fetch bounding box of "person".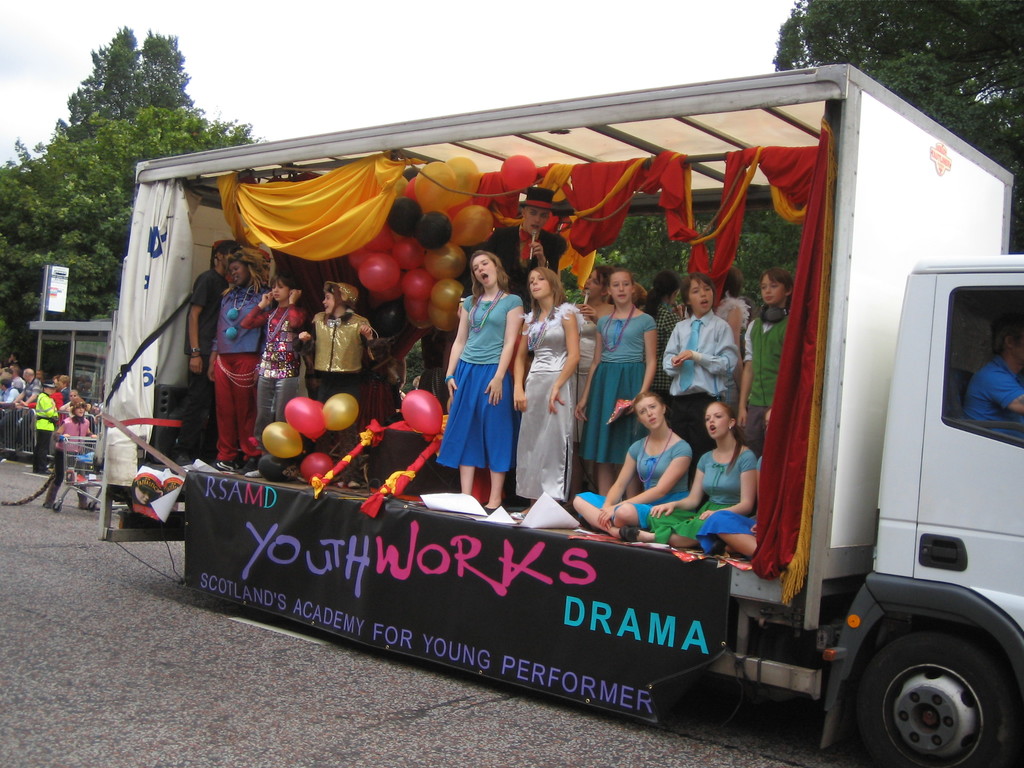
Bbox: BBox(211, 246, 273, 471).
